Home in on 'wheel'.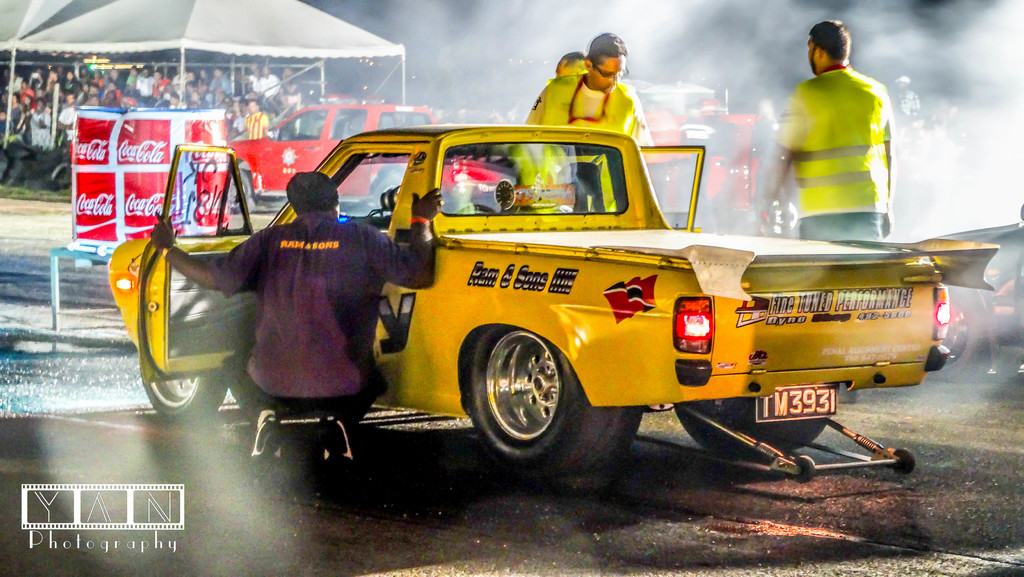
Homed in at x1=460 y1=326 x2=641 y2=484.
